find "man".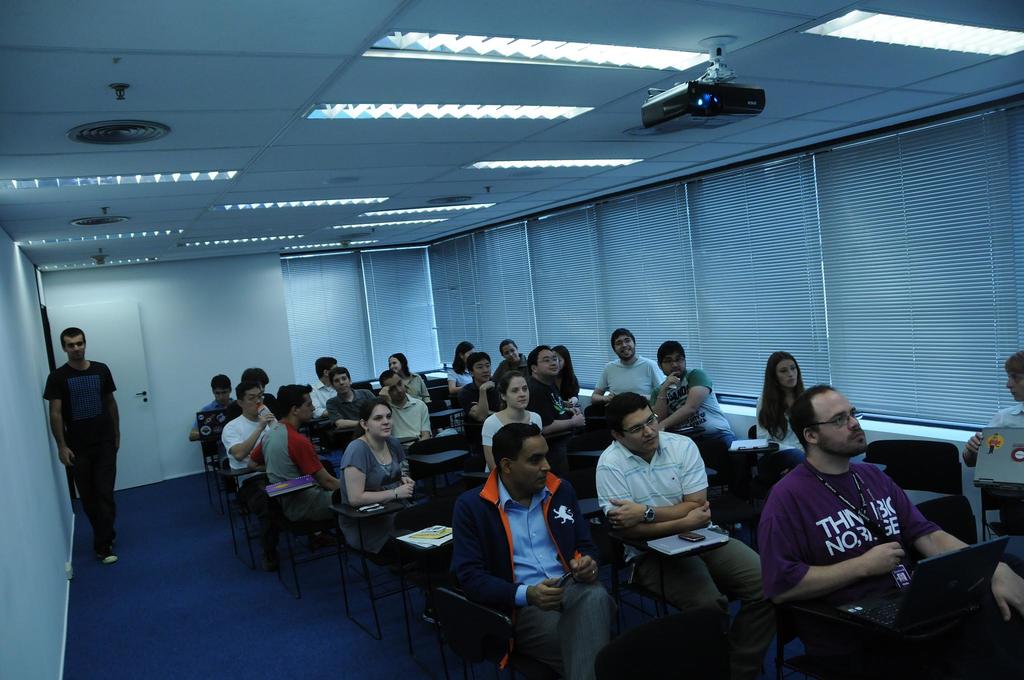
Rect(593, 389, 766, 672).
